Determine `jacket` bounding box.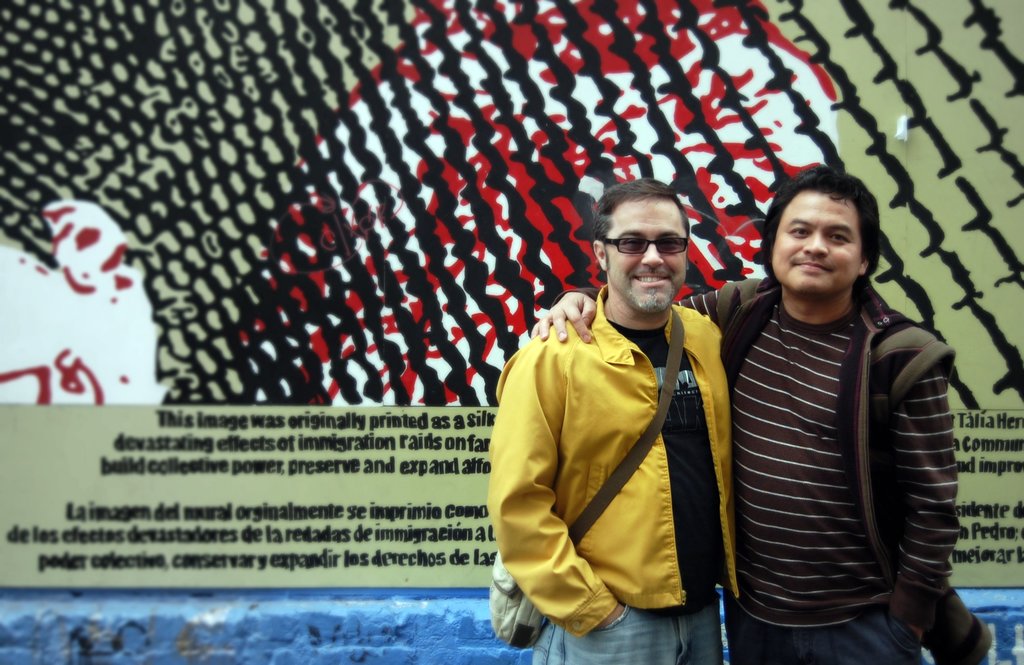
Determined: x1=482, y1=277, x2=745, y2=639.
